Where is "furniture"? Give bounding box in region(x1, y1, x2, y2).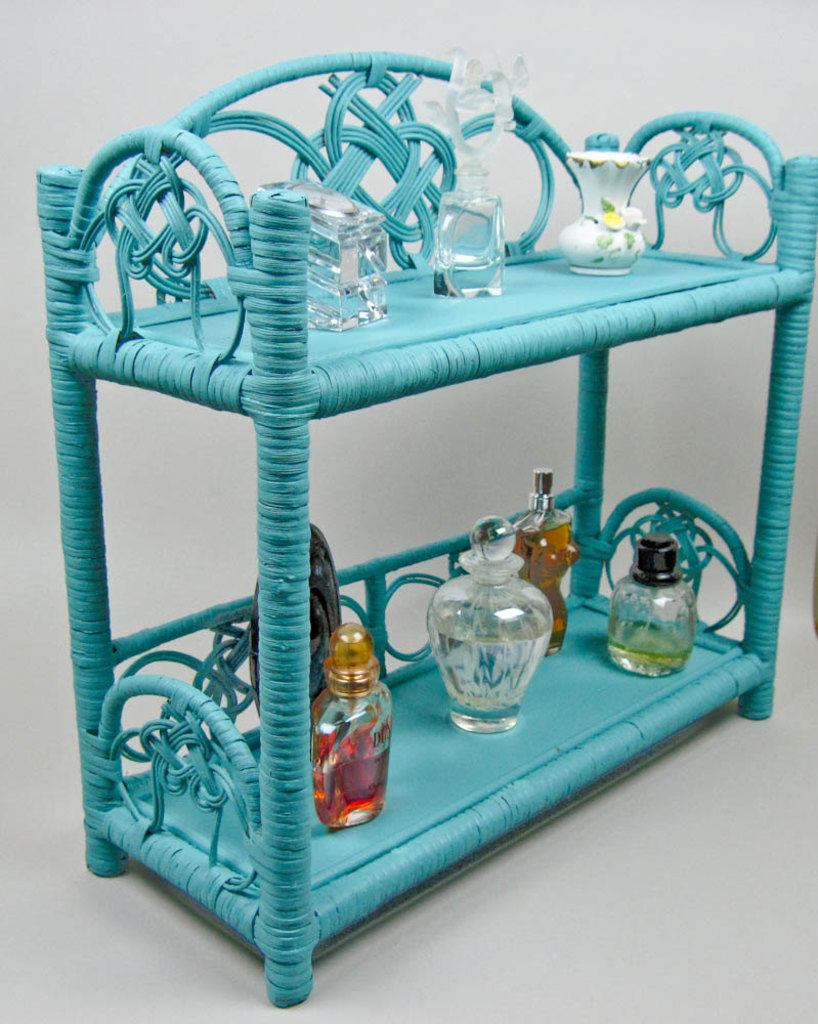
region(33, 43, 817, 1008).
